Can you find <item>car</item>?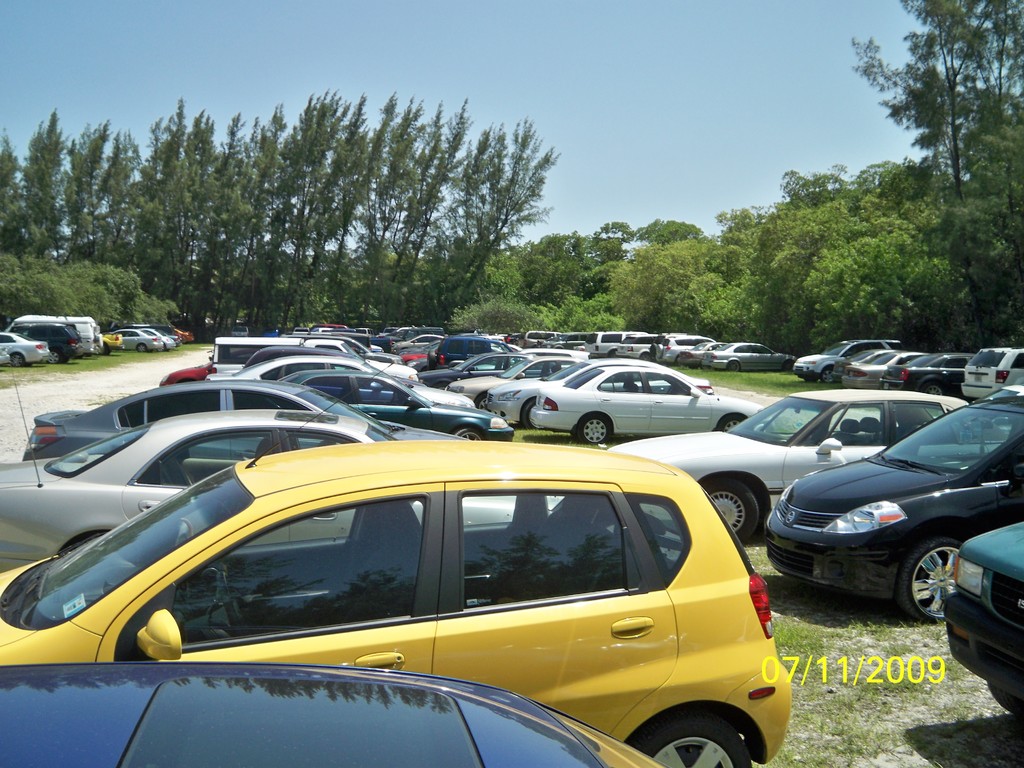
Yes, bounding box: <region>230, 323, 250, 335</region>.
